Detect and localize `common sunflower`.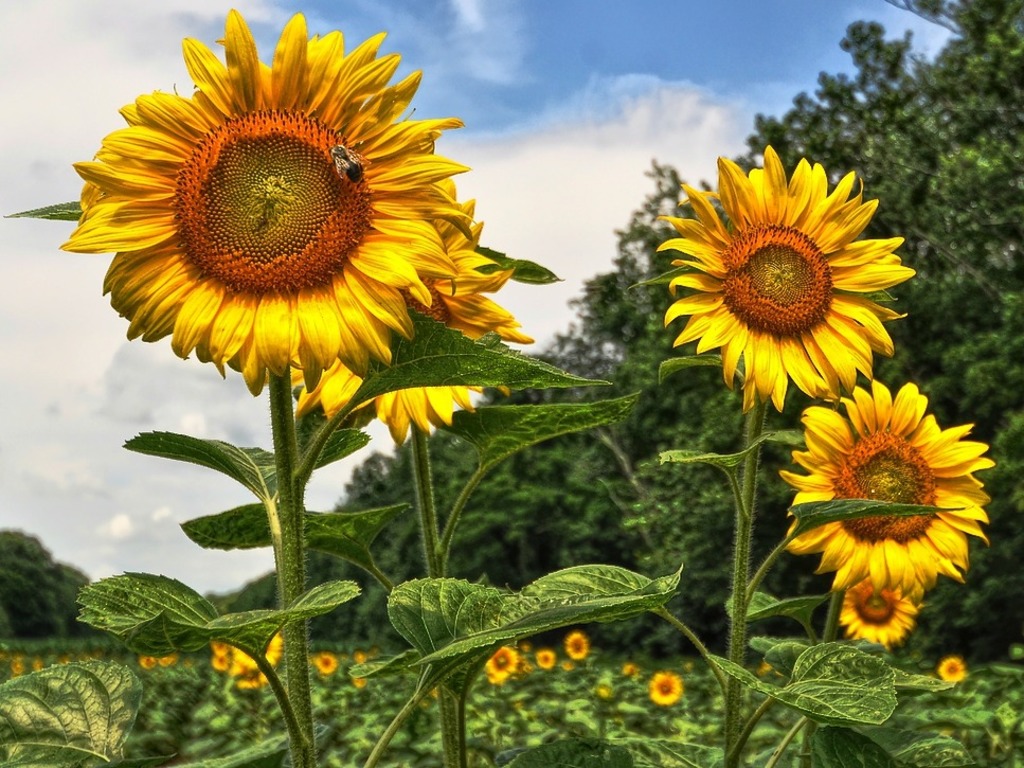
Localized at detection(280, 203, 537, 440).
